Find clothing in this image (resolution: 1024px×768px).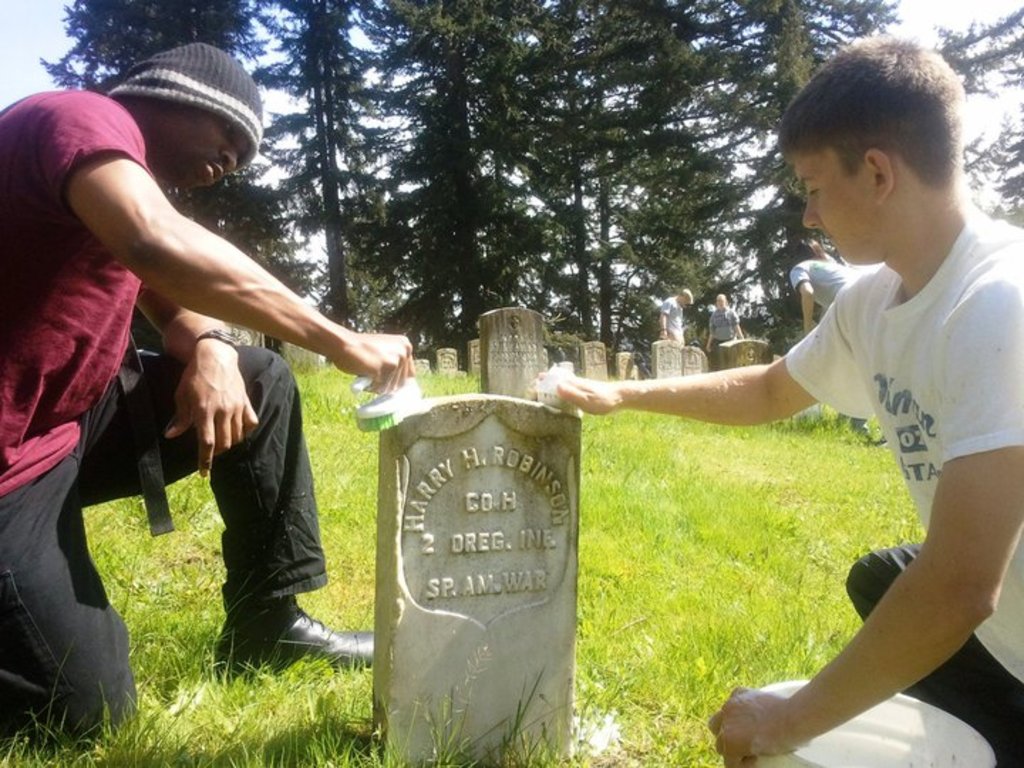
<region>792, 195, 1023, 767</region>.
